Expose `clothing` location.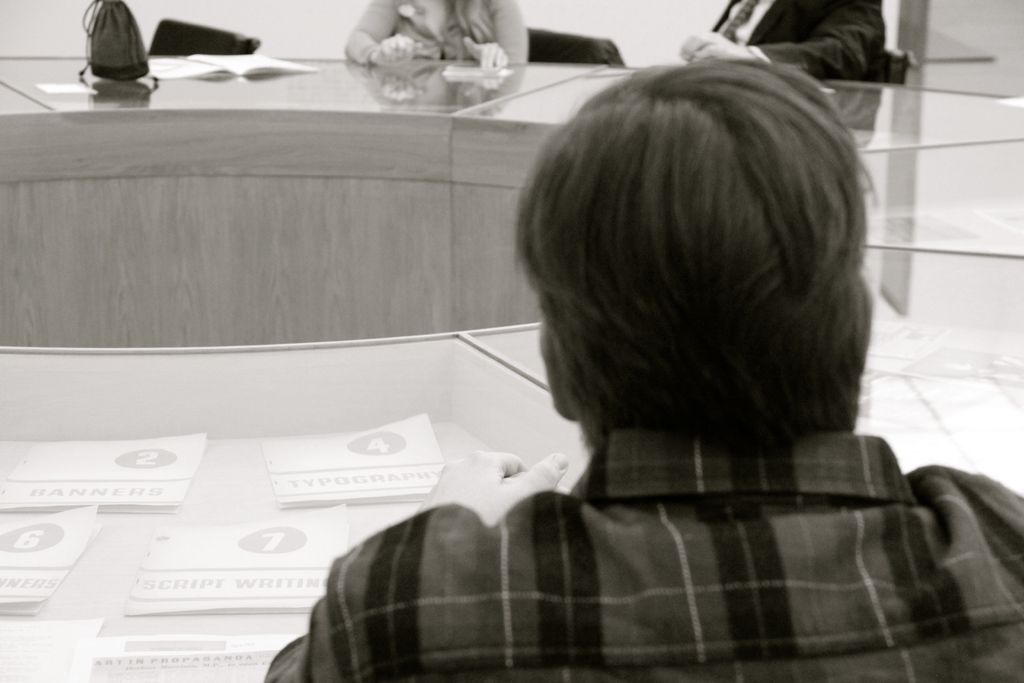
Exposed at {"x1": 231, "y1": 387, "x2": 1023, "y2": 663}.
